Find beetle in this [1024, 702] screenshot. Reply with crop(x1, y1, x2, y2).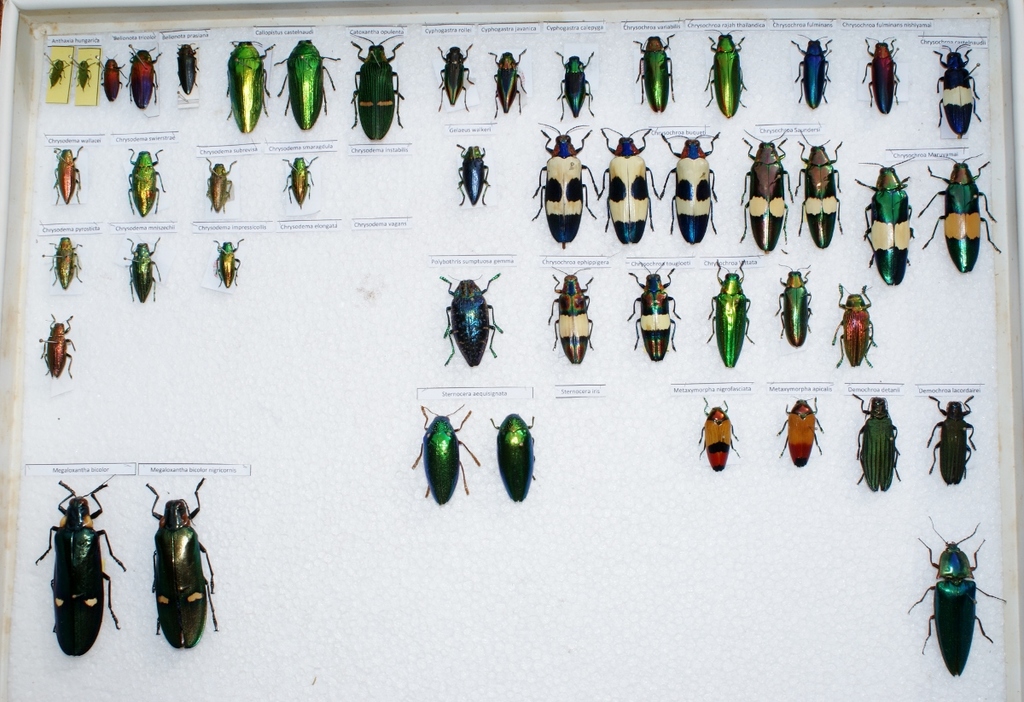
crop(706, 397, 742, 470).
